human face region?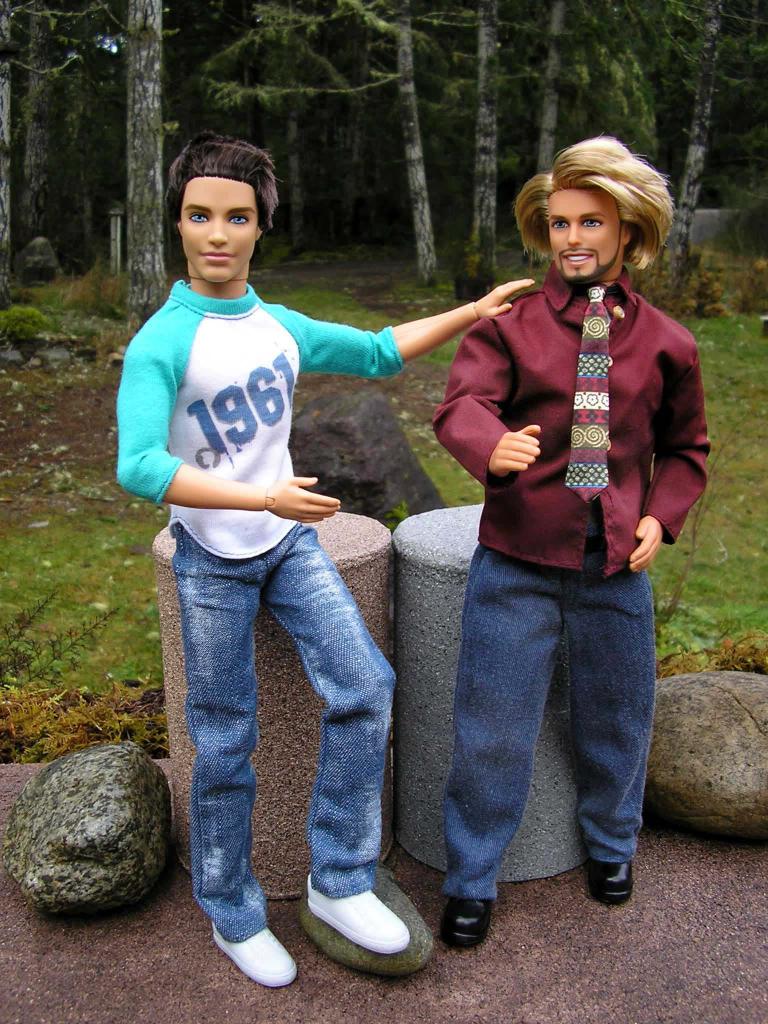
[548,188,621,280]
